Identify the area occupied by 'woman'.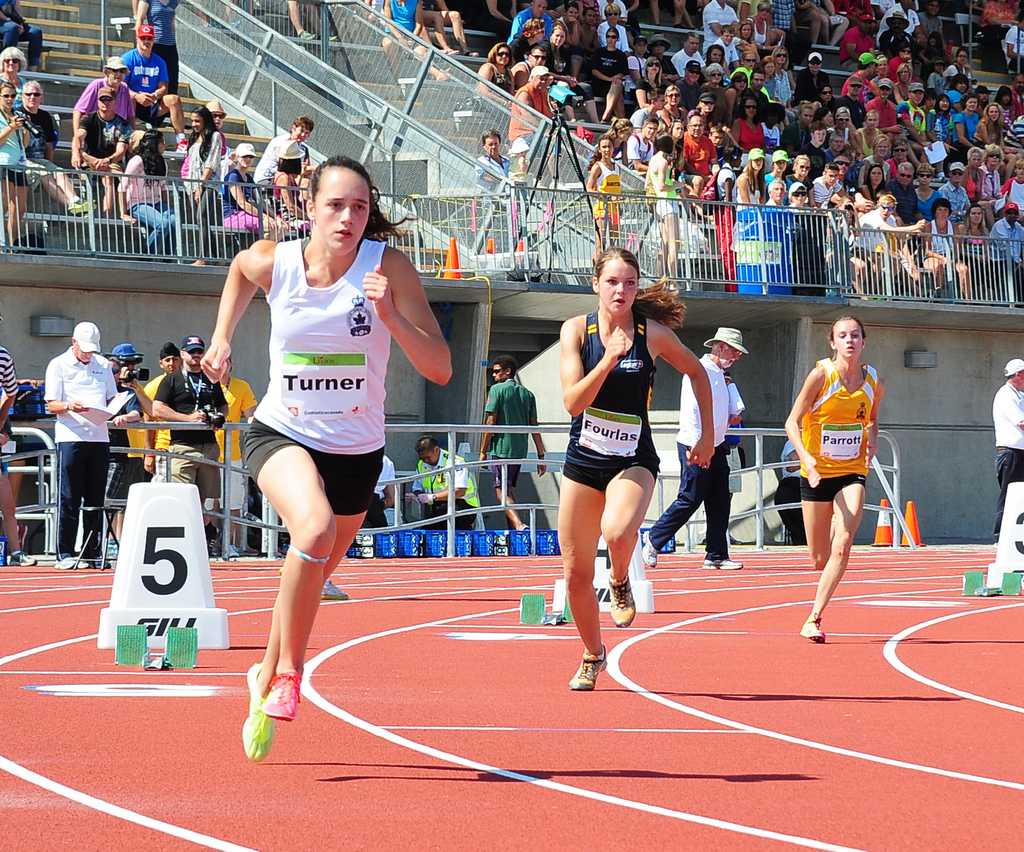
Area: locate(765, 148, 795, 190).
